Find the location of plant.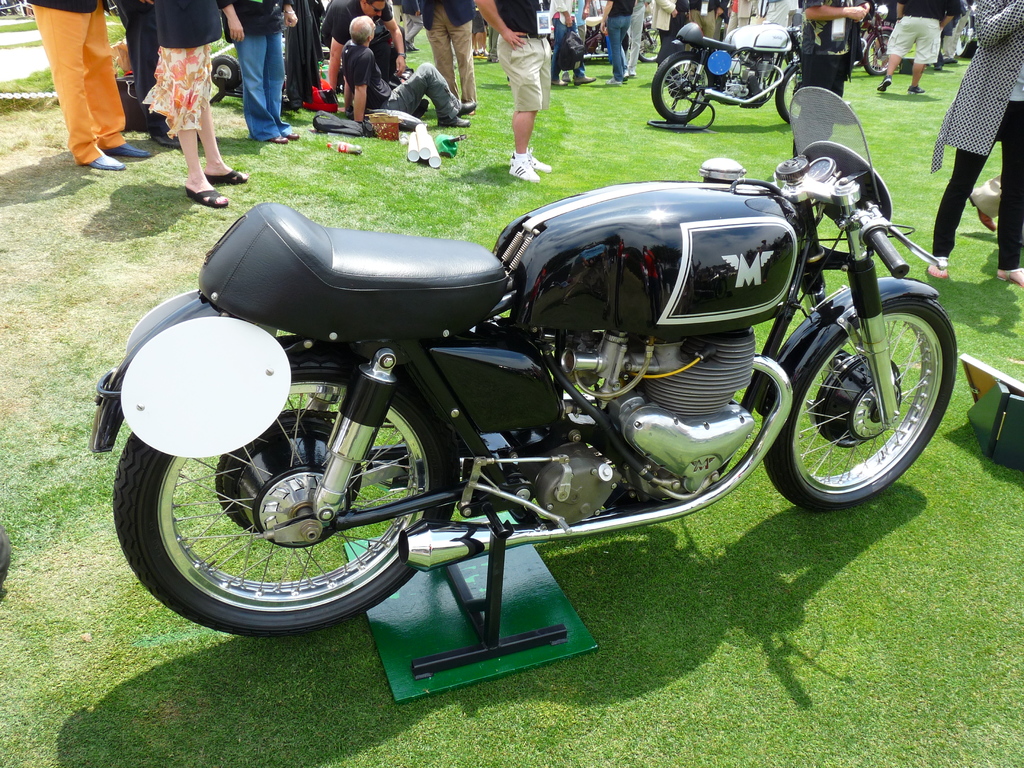
Location: <region>0, 57, 51, 89</region>.
